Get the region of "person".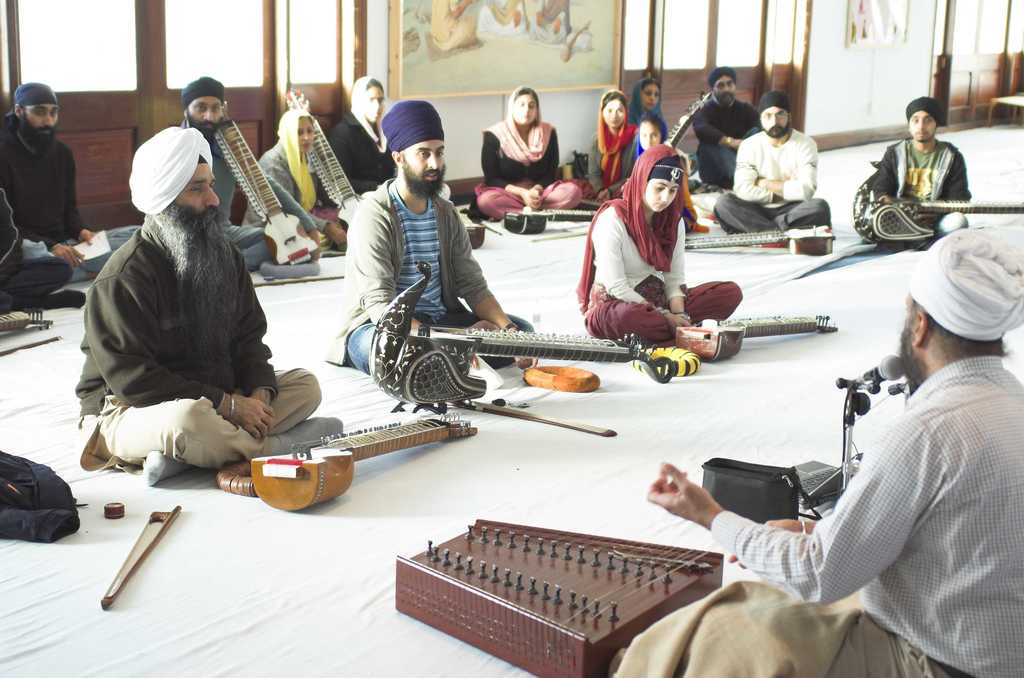
left=481, top=0, right=528, bottom=37.
